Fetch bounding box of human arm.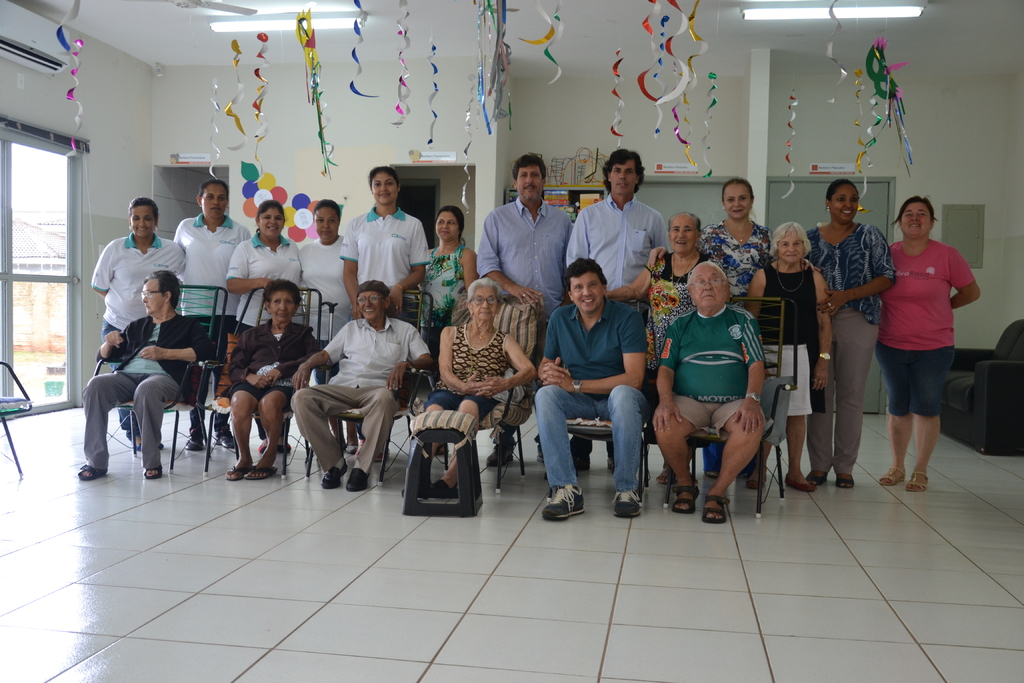
Bbox: 820,222,897,317.
